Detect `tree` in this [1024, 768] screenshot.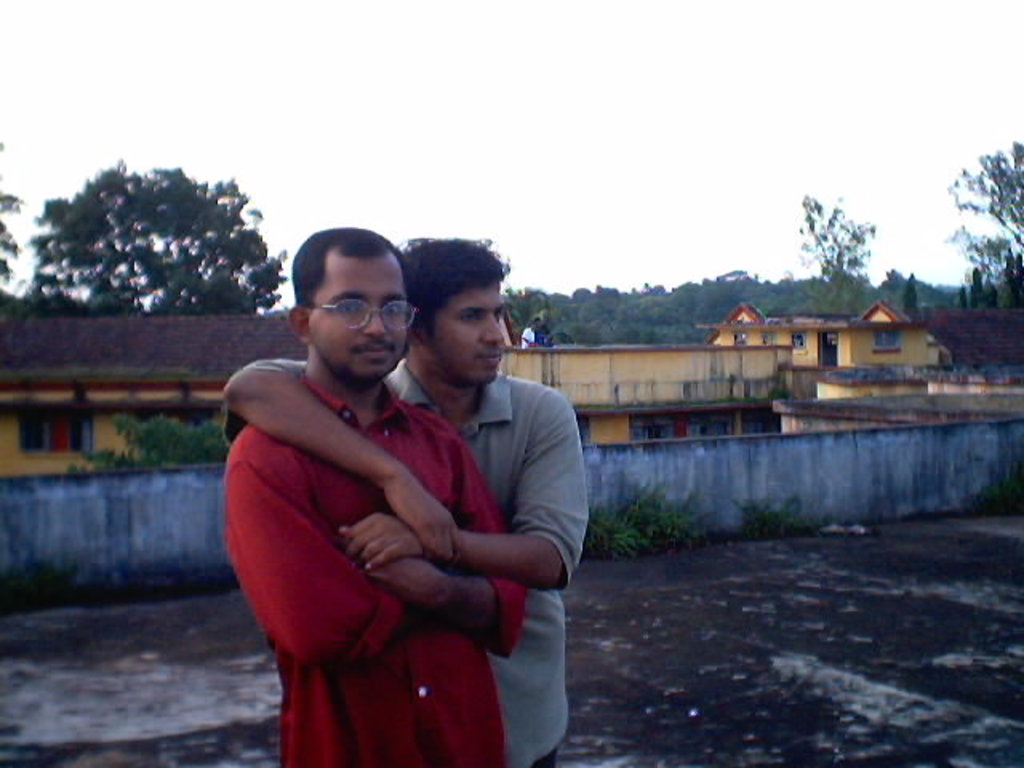
Detection: (32, 154, 283, 338).
